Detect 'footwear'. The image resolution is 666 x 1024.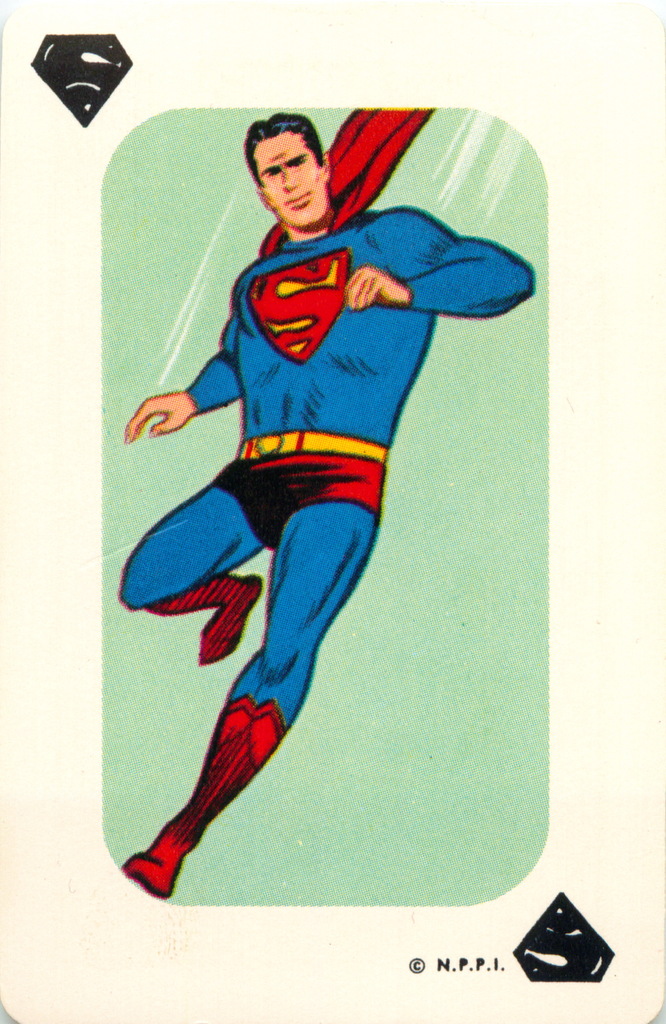
left=126, top=698, right=290, bottom=900.
